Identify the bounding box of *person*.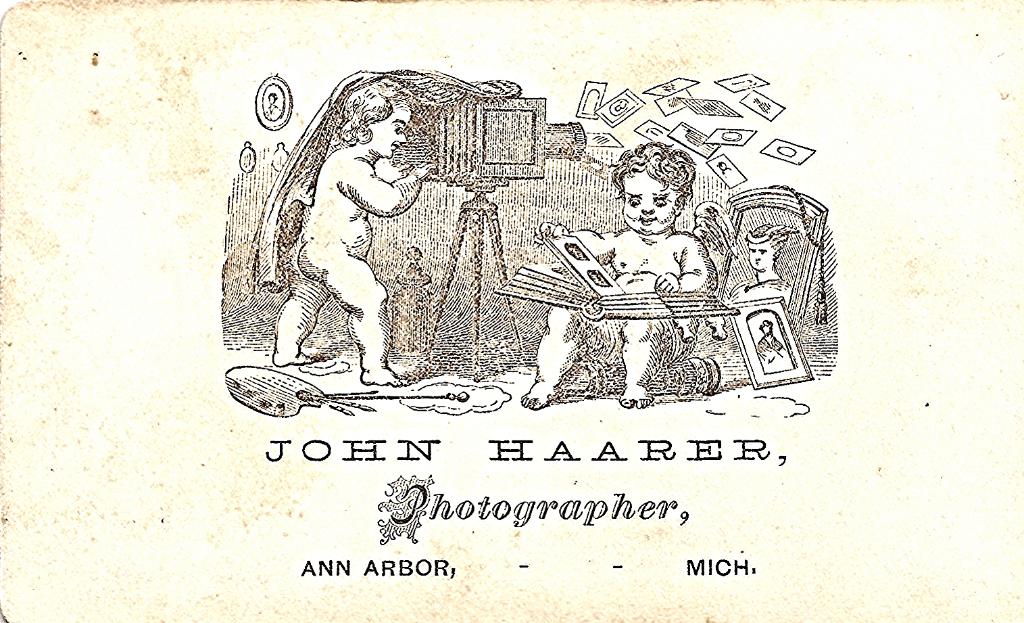
bbox(278, 83, 439, 384).
